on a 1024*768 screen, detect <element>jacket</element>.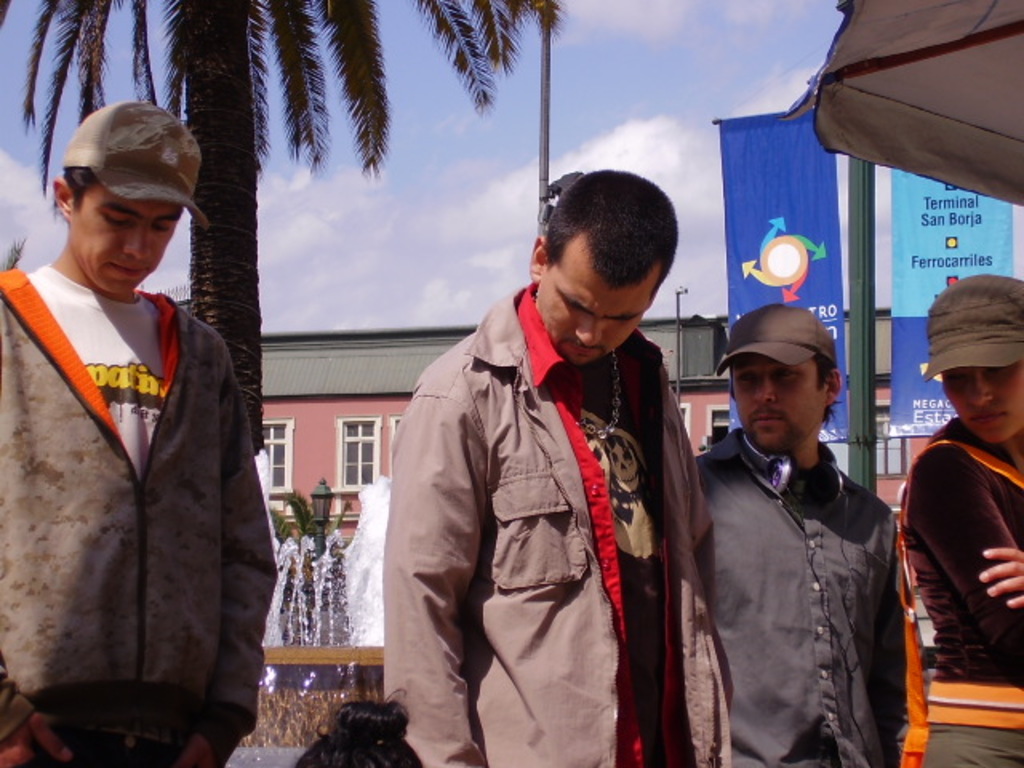
[381, 285, 744, 766].
